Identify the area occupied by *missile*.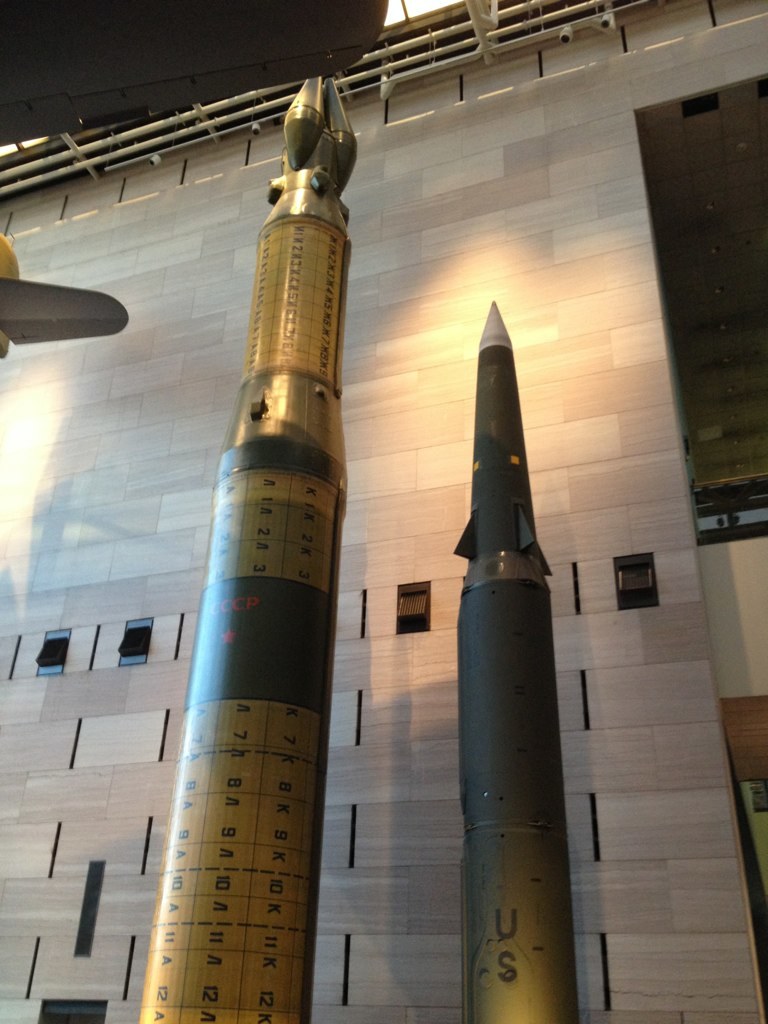
Area: [135, 108, 364, 1023].
